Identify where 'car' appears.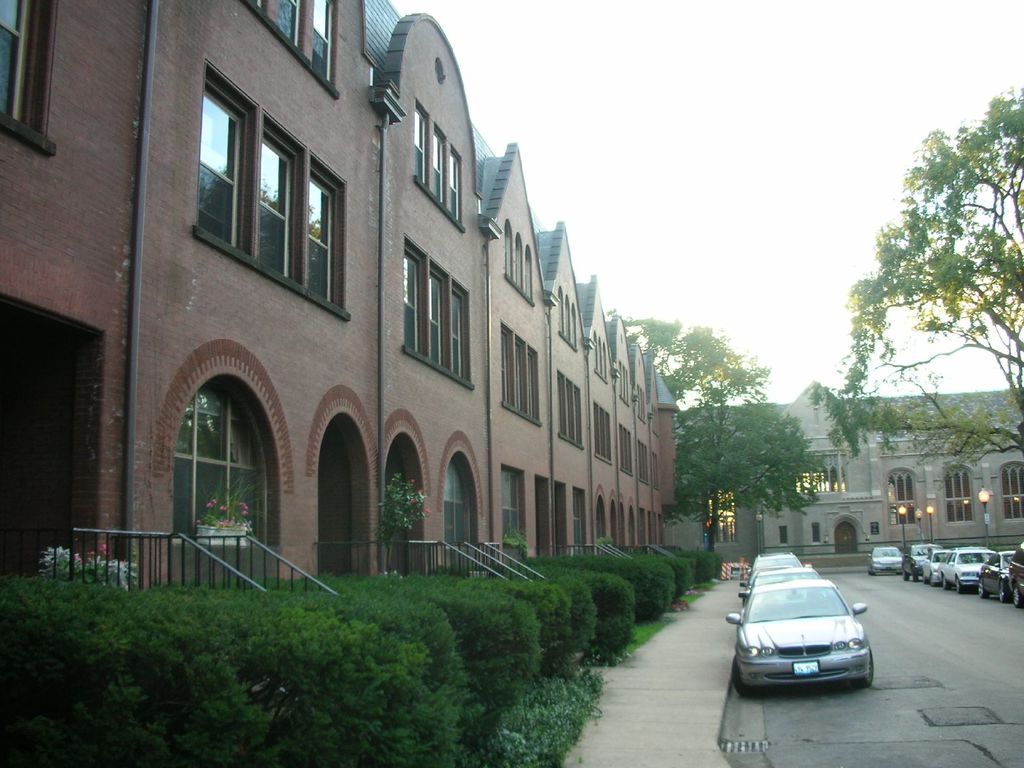
Appears at x1=740, y1=564, x2=822, y2=598.
